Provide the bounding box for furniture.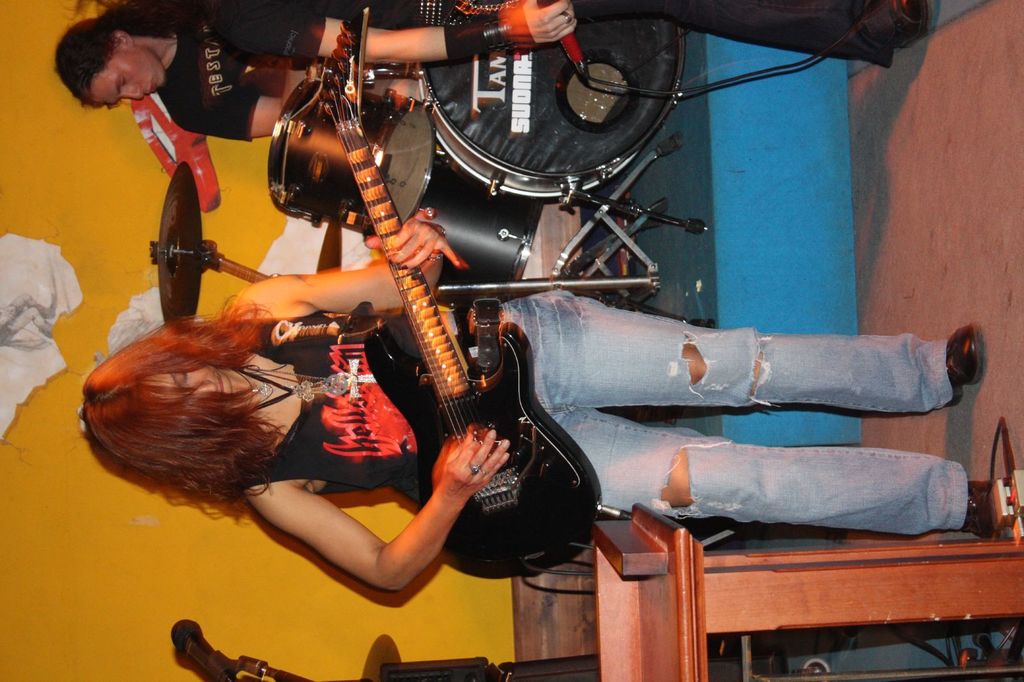
left=591, top=504, right=1023, bottom=681.
